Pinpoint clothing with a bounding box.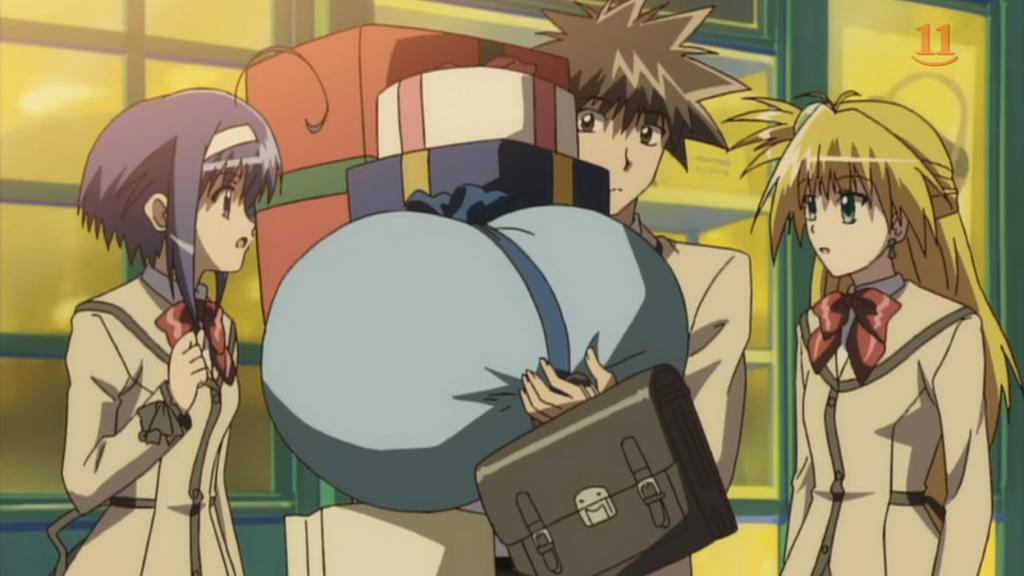
<bbox>514, 219, 740, 575</bbox>.
